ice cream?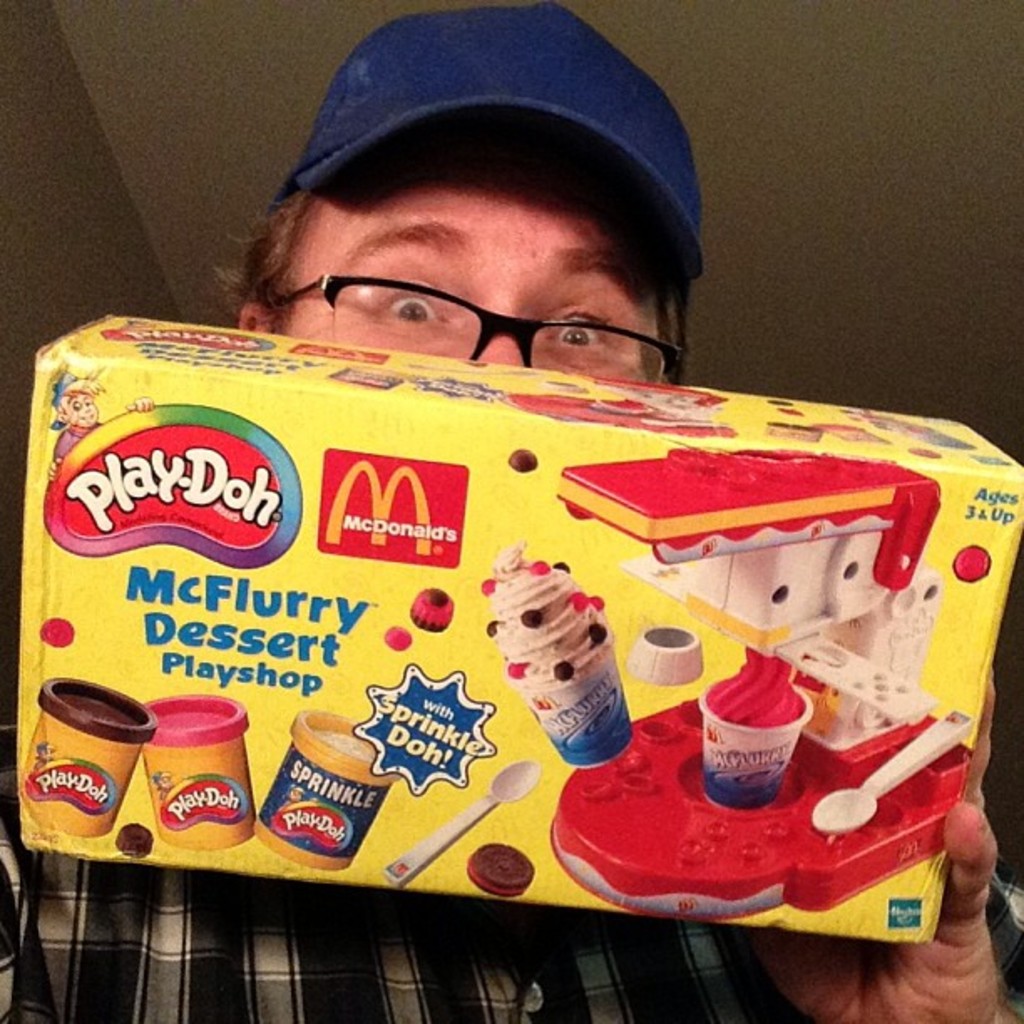
crop(482, 542, 616, 698)
